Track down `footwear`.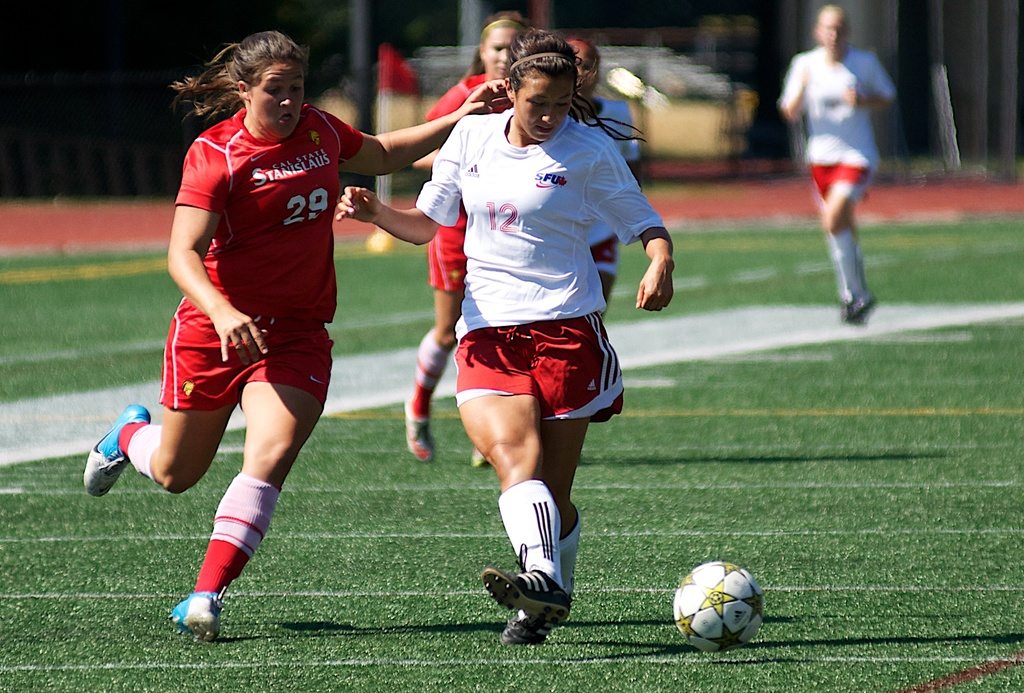
Tracked to (left=491, top=560, right=569, bottom=642).
